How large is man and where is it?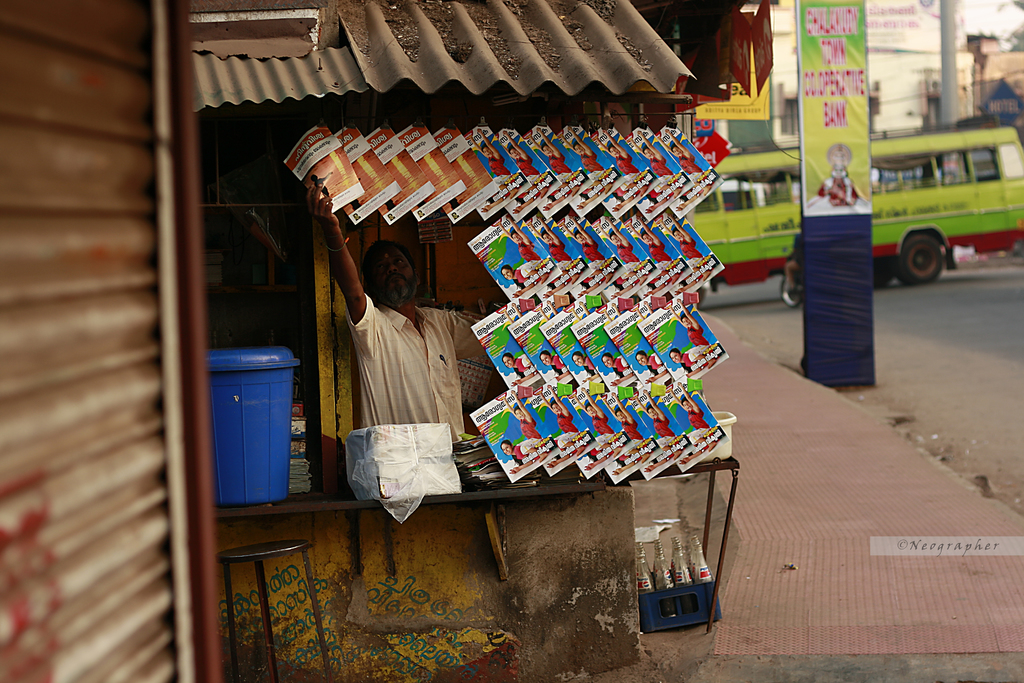
Bounding box: 544:351:563:375.
